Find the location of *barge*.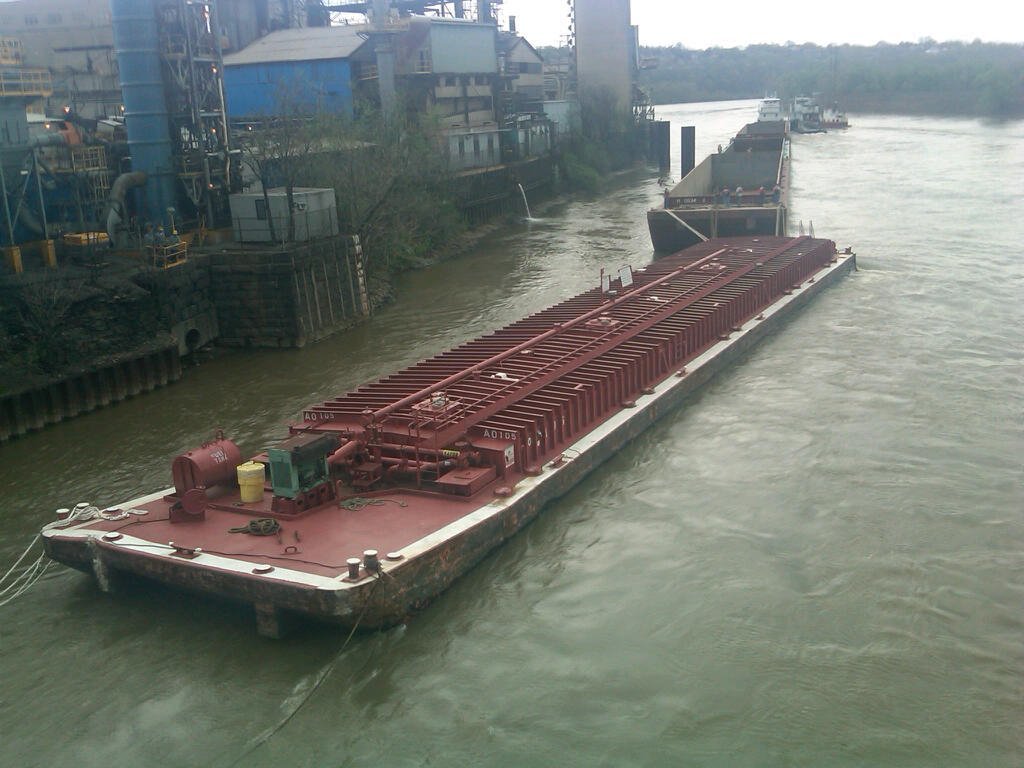
Location: crop(43, 233, 856, 631).
